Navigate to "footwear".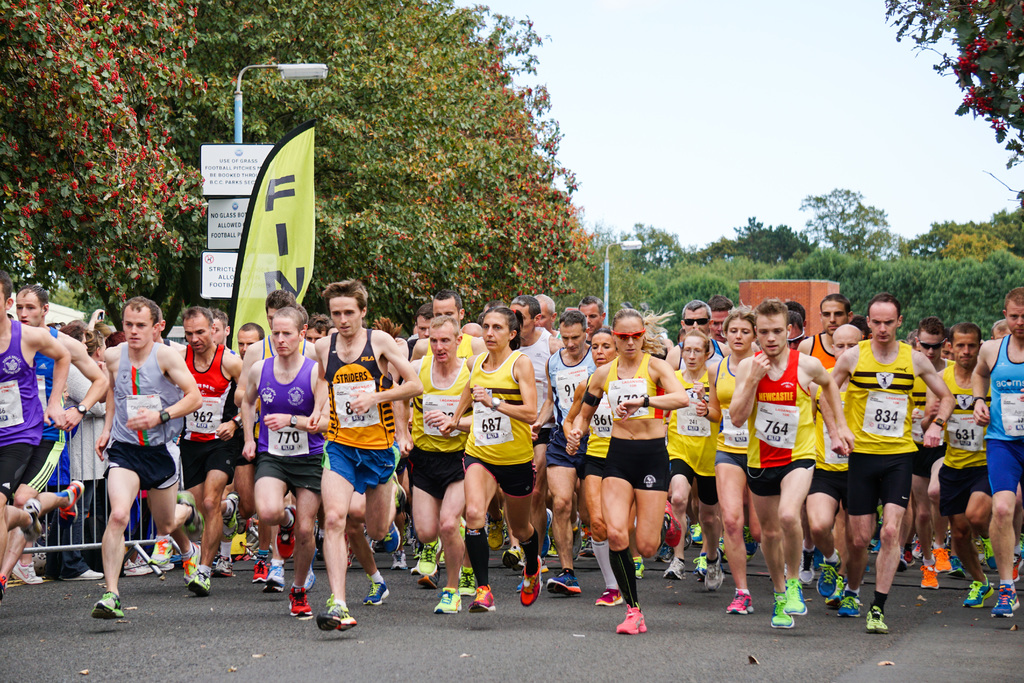
Navigation target: <region>516, 554, 541, 607</region>.
